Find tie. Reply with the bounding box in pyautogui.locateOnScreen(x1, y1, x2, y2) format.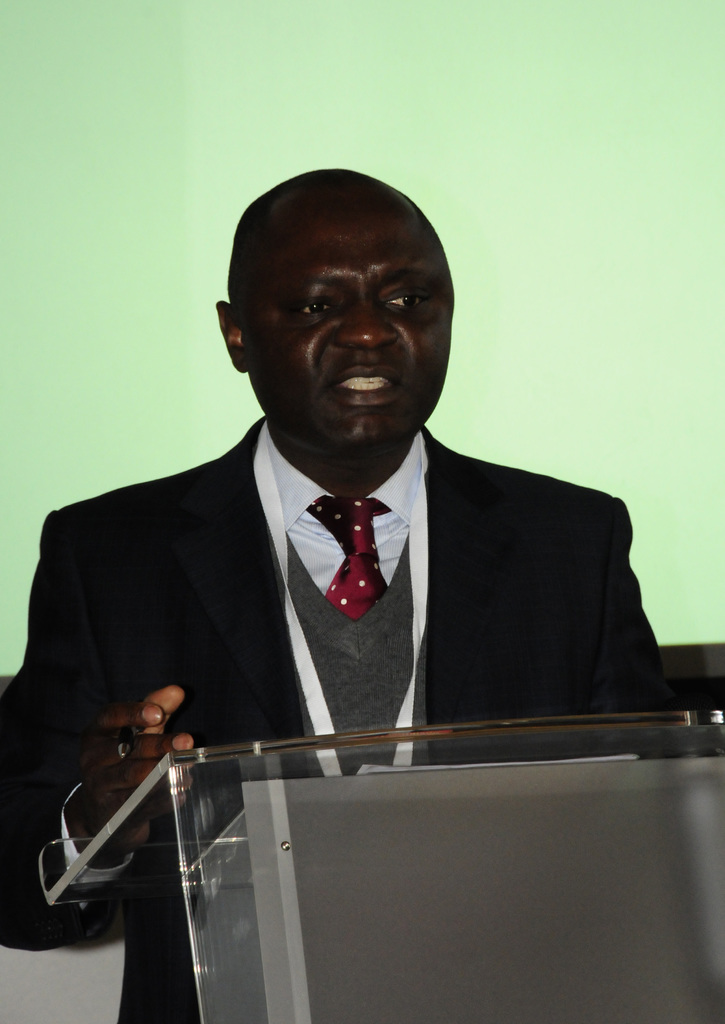
pyautogui.locateOnScreen(308, 495, 392, 621).
